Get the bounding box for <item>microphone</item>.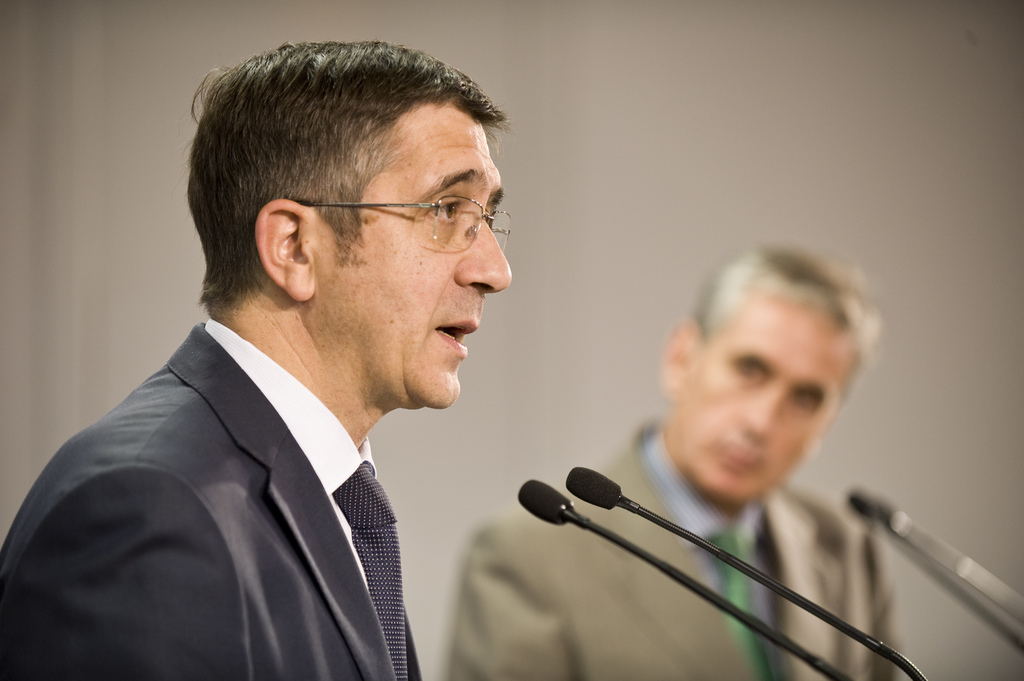
{"left": 516, "top": 477, "right": 573, "bottom": 525}.
